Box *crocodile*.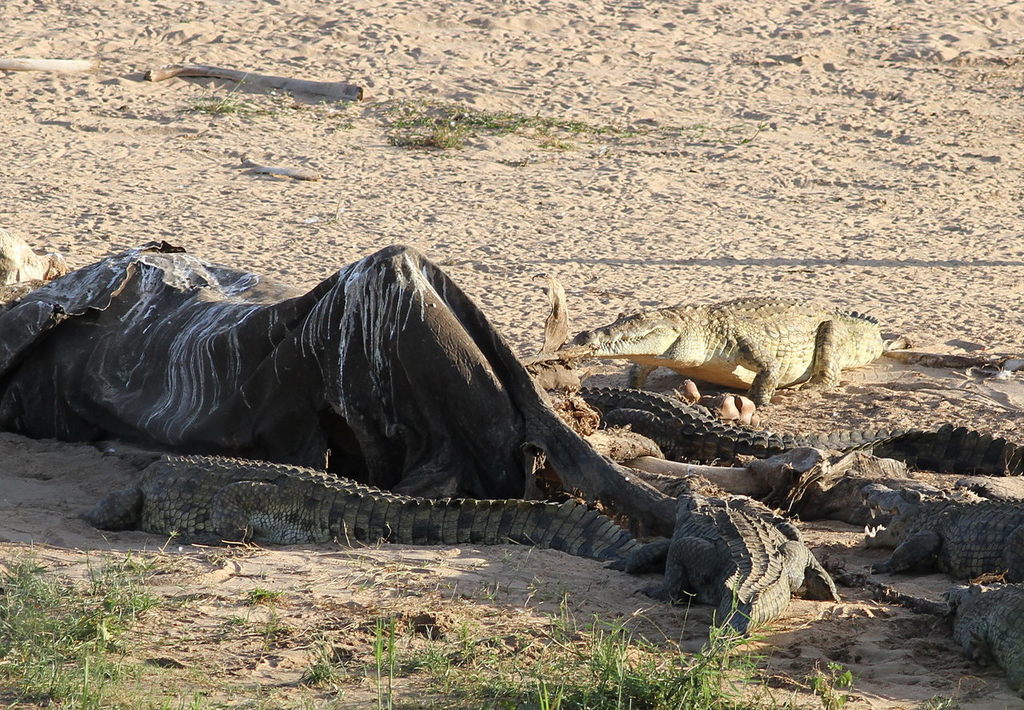
detection(576, 386, 1023, 475).
